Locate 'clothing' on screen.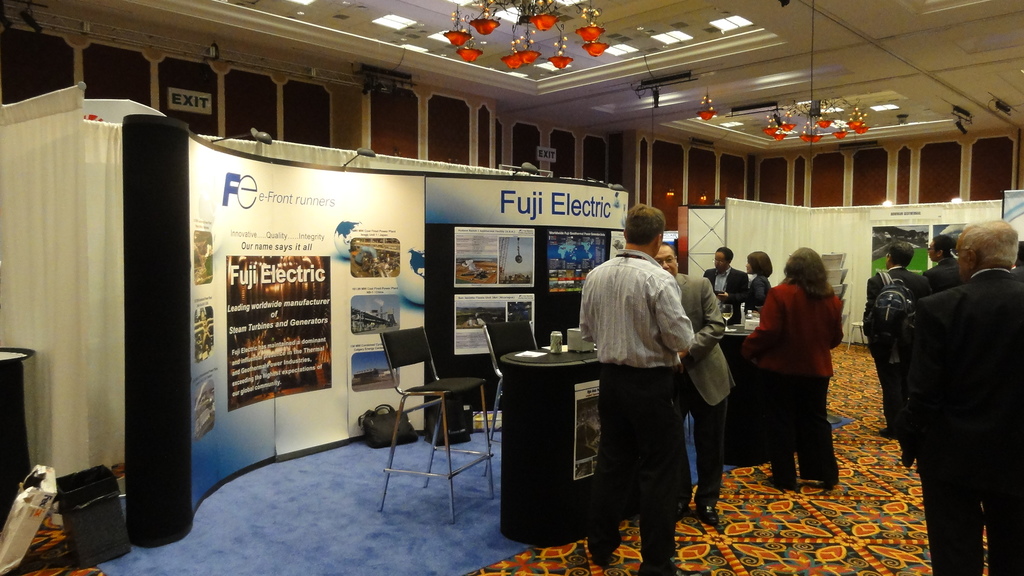
On screen at bbox=[743, 280, 848, 489].
